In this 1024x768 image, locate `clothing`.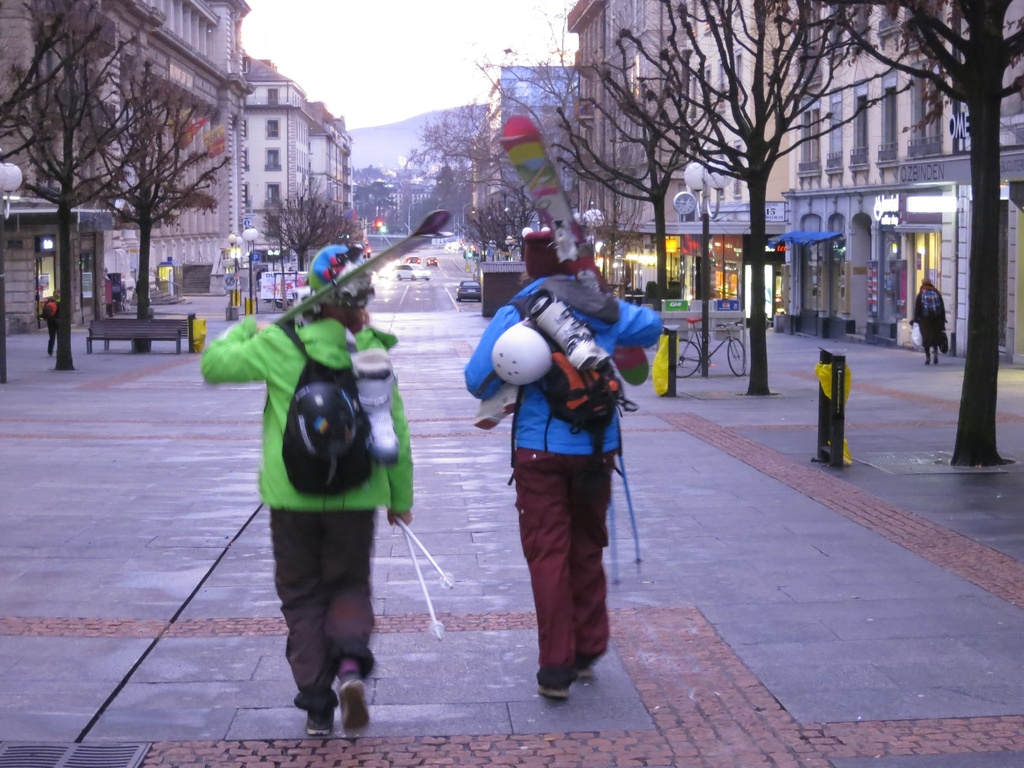
Bounding box: [x1=913, y1=286, x2=942, y2=365].
